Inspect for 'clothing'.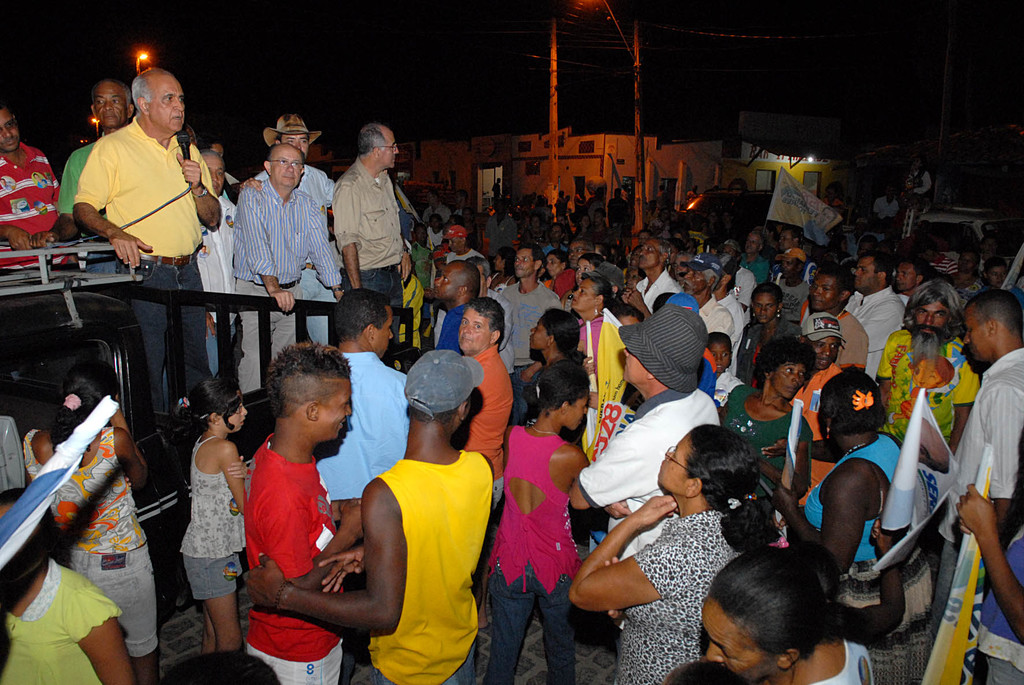
Inspection: pyautogui.locateOnScreen(906, 168, 930, 204).
